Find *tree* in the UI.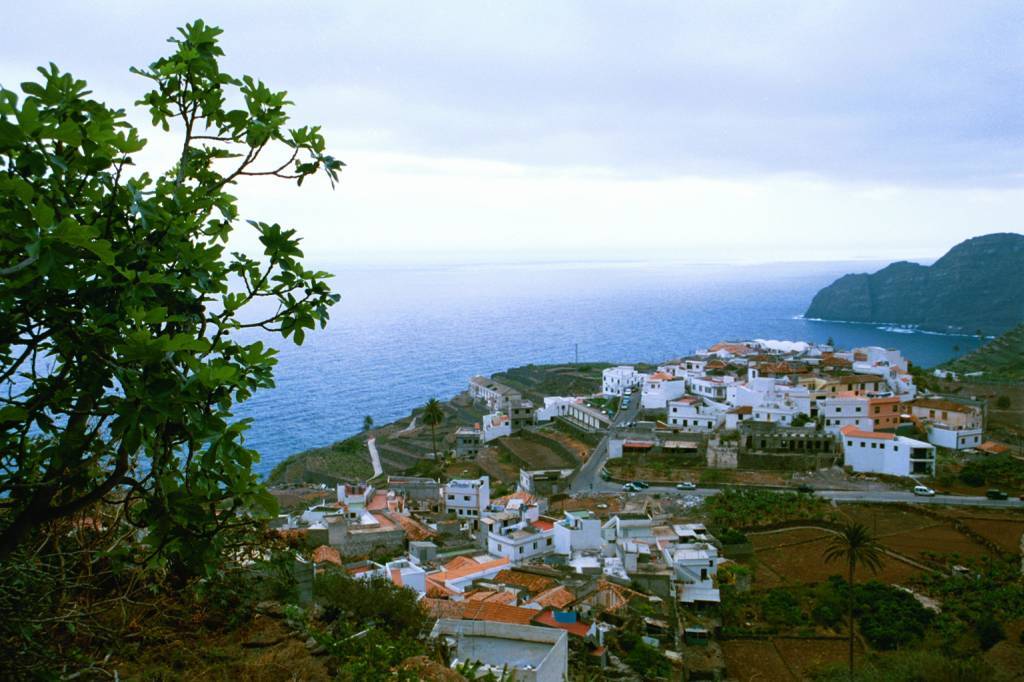
UI element at select_region(0, 11, 345, 579).
